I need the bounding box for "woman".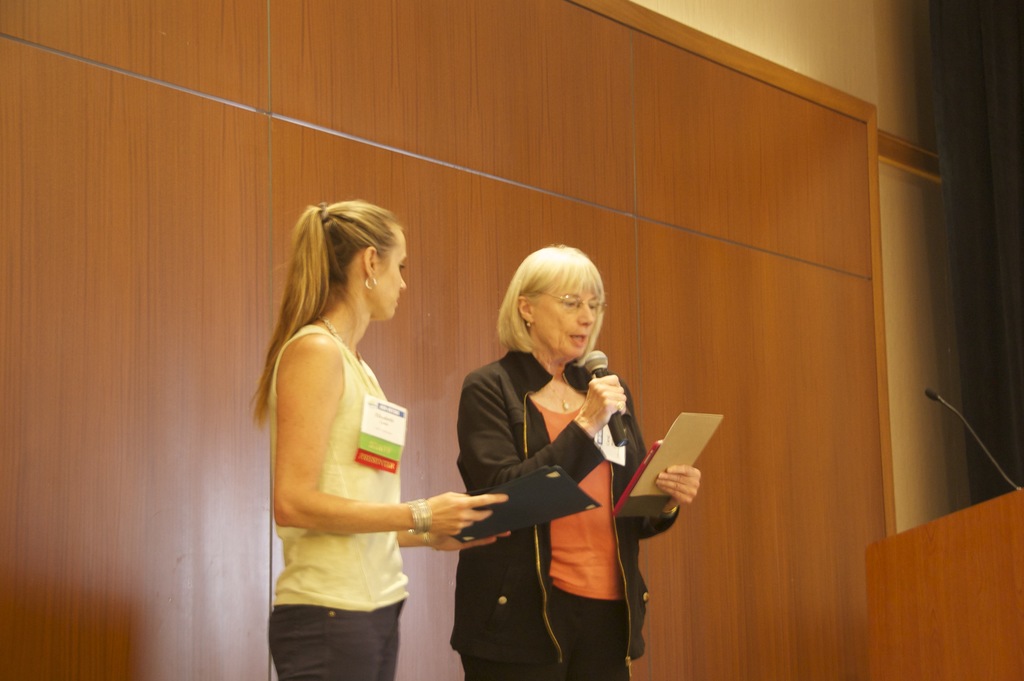
Here it is: [444,238,661,680].
